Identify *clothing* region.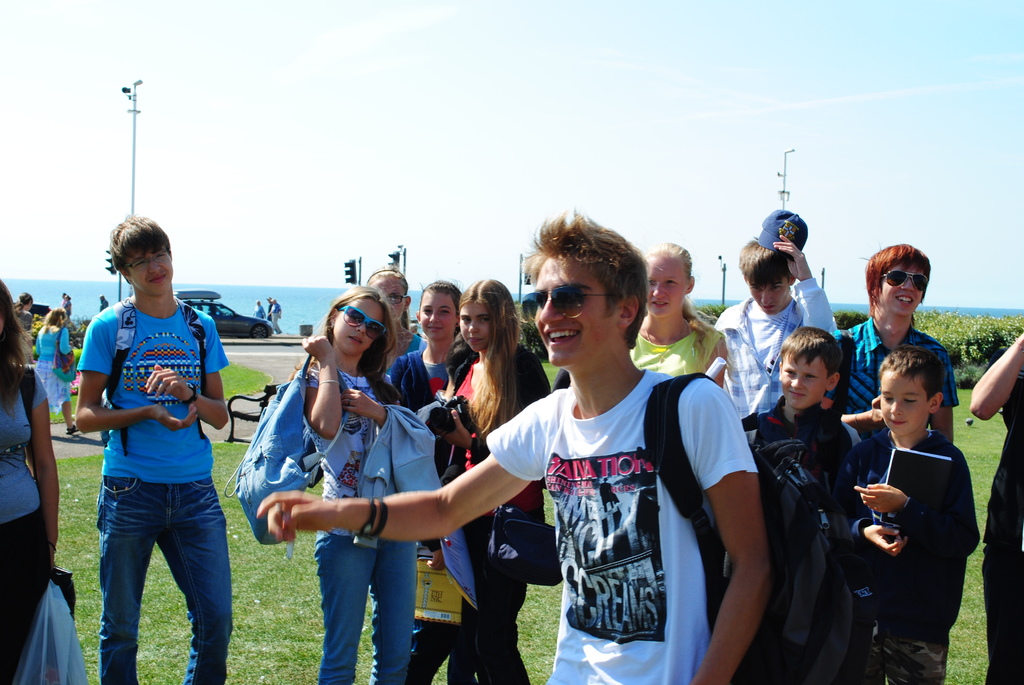
Region: region(484, 363, 765, 684).
